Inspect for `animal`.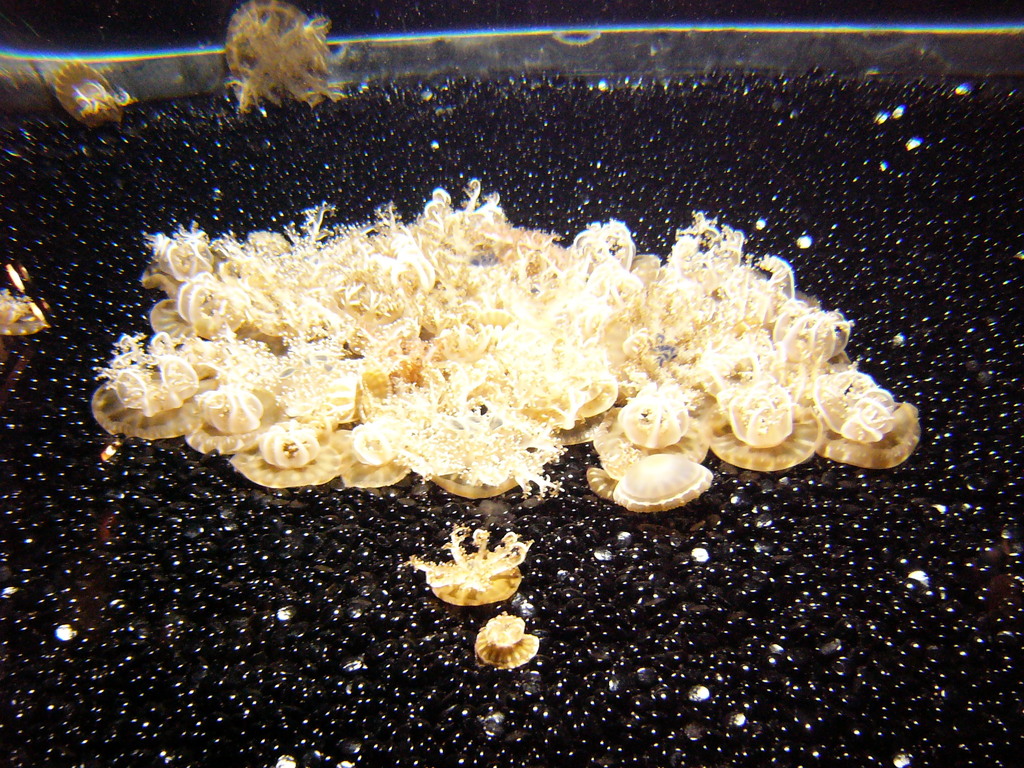
Inspection: 60:64:136:130.
